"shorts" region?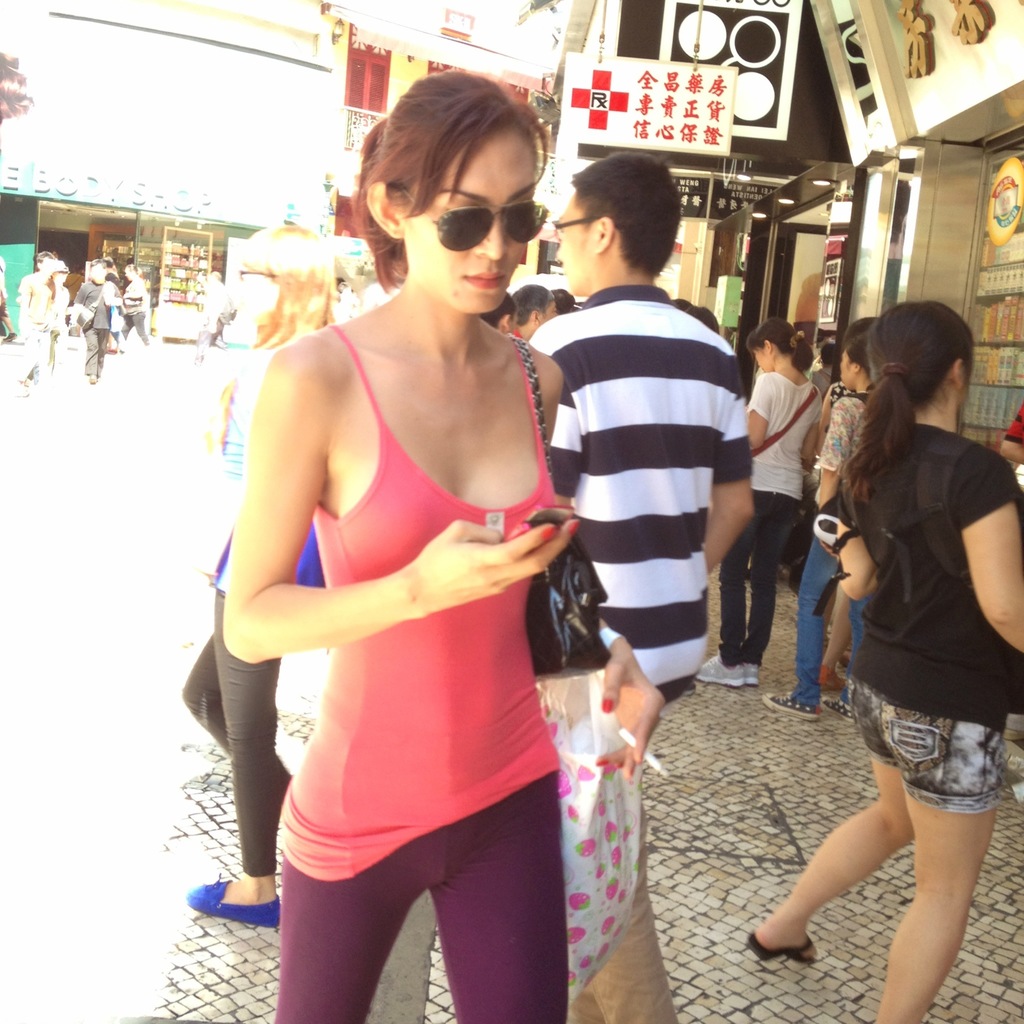
Rect(822, 707, 991, 794)
